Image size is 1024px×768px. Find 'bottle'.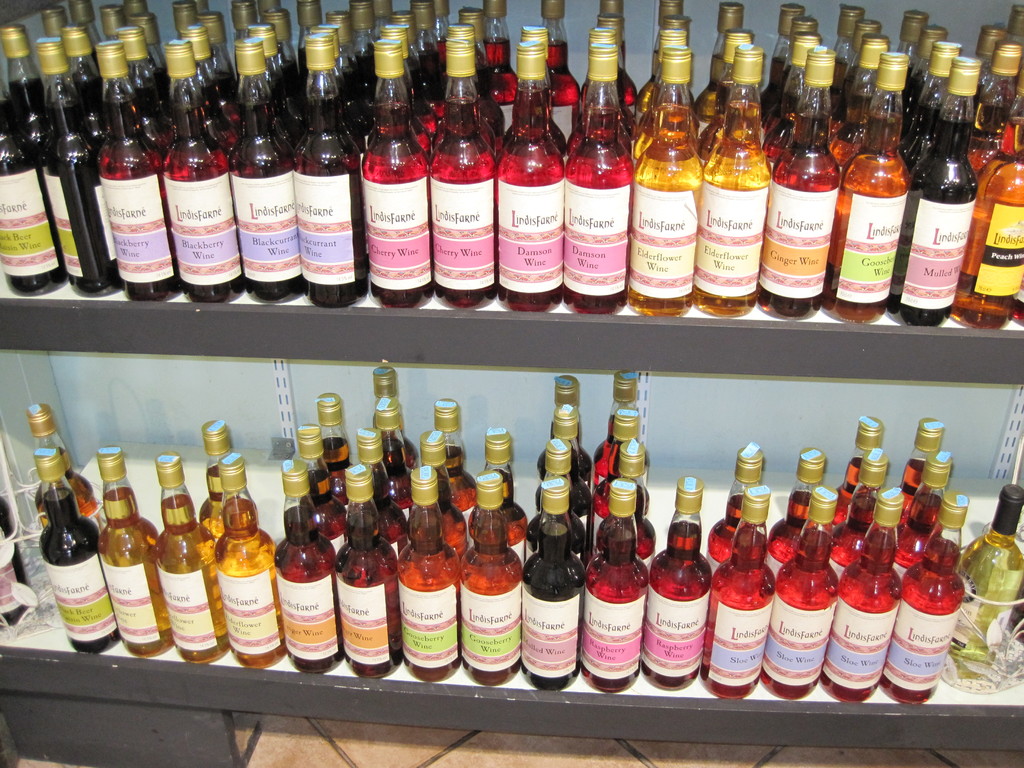
[left=973, top=22, right=1014, bottom=99].
